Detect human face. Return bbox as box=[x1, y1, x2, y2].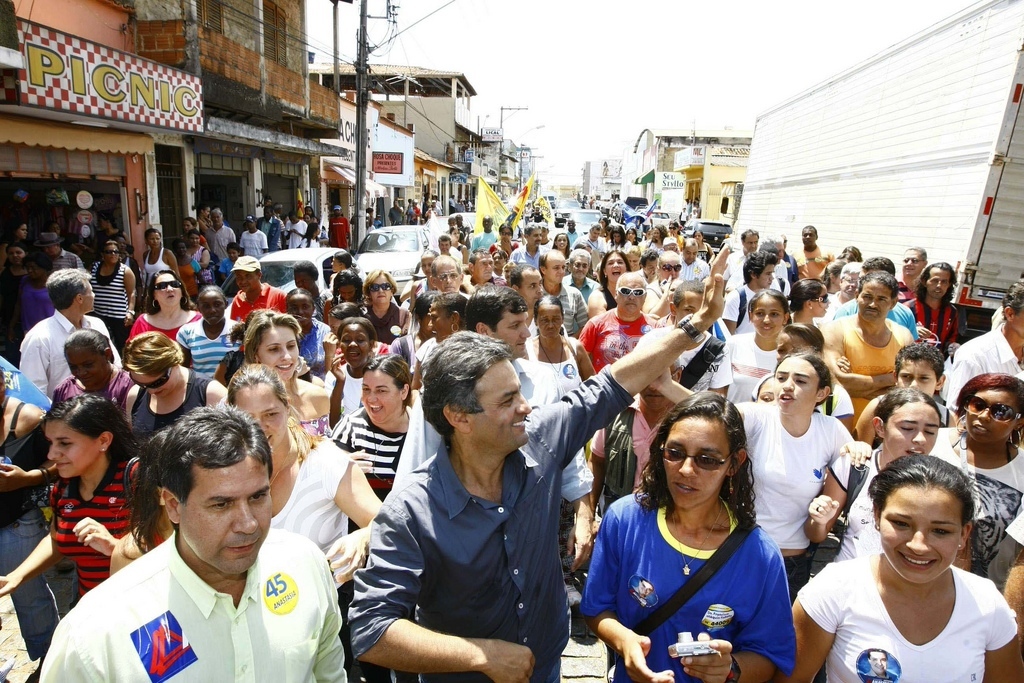
box=[421, 257, 434, 279].
